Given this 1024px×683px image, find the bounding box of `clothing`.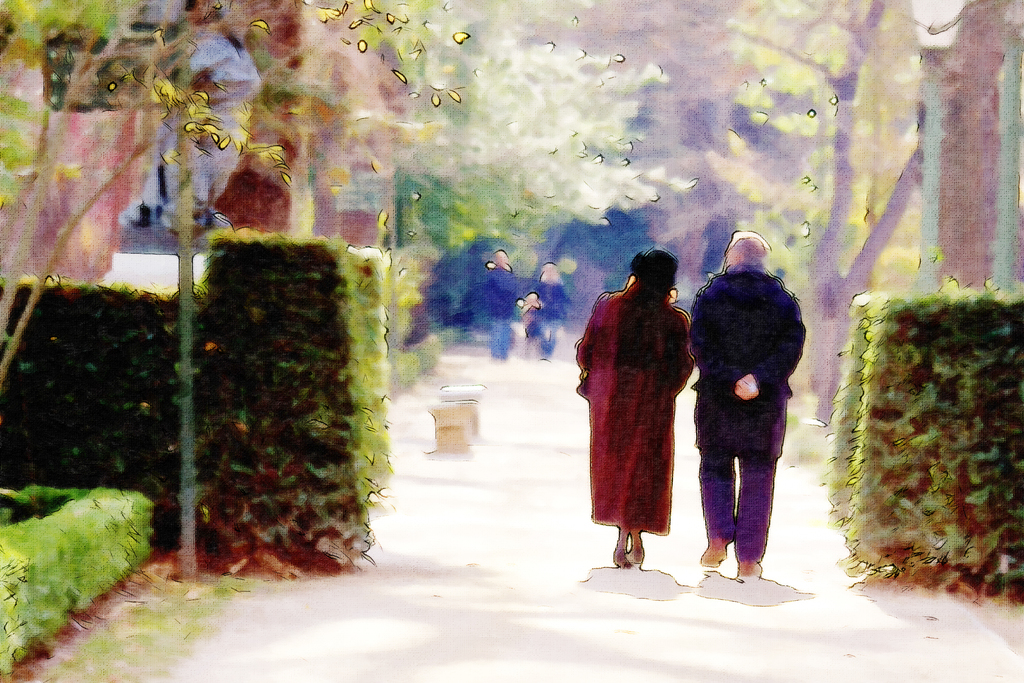
572,281,680,551.
